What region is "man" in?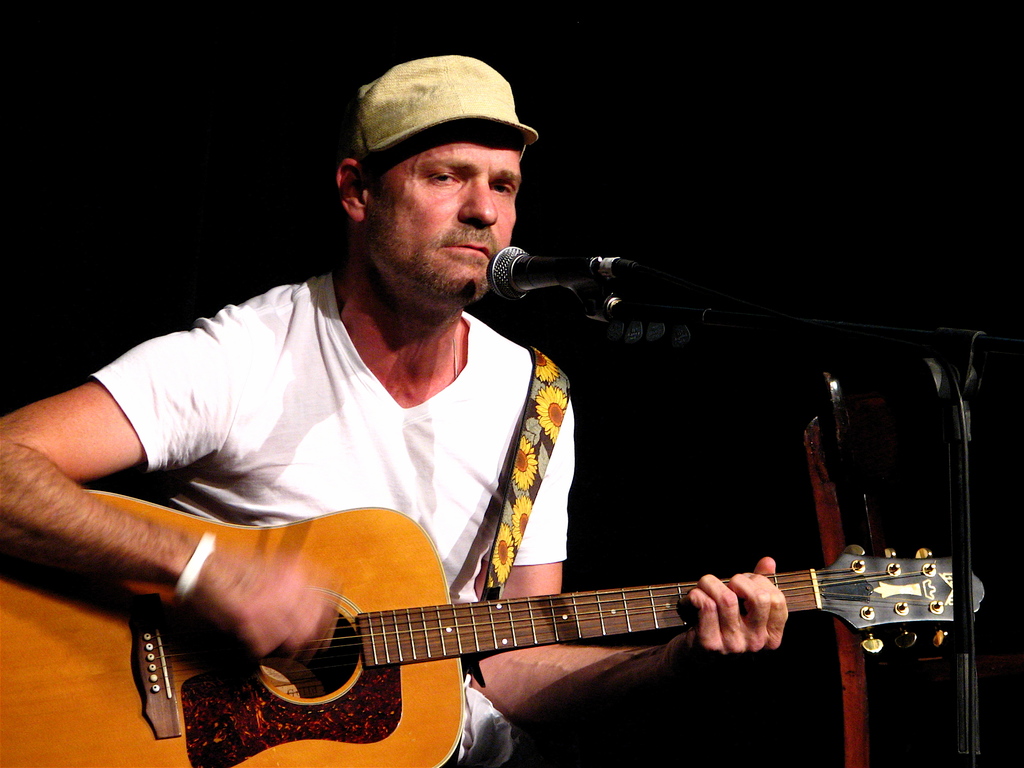
l=66, t=53, r=849, b=767.
